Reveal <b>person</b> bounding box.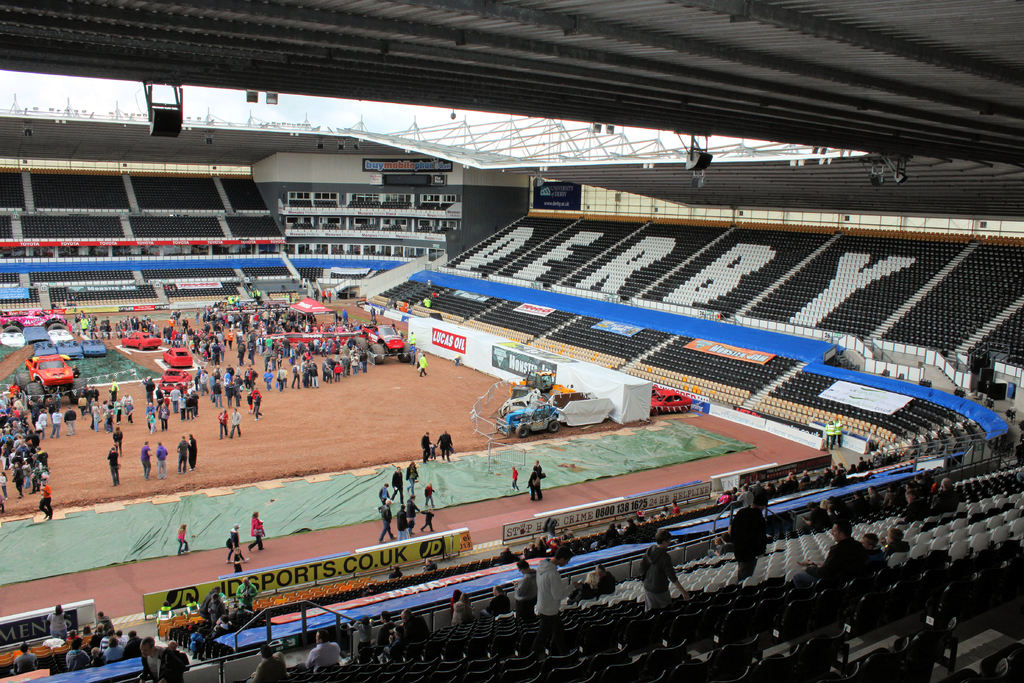
Revealed: region(226, 524, 240, 563).
